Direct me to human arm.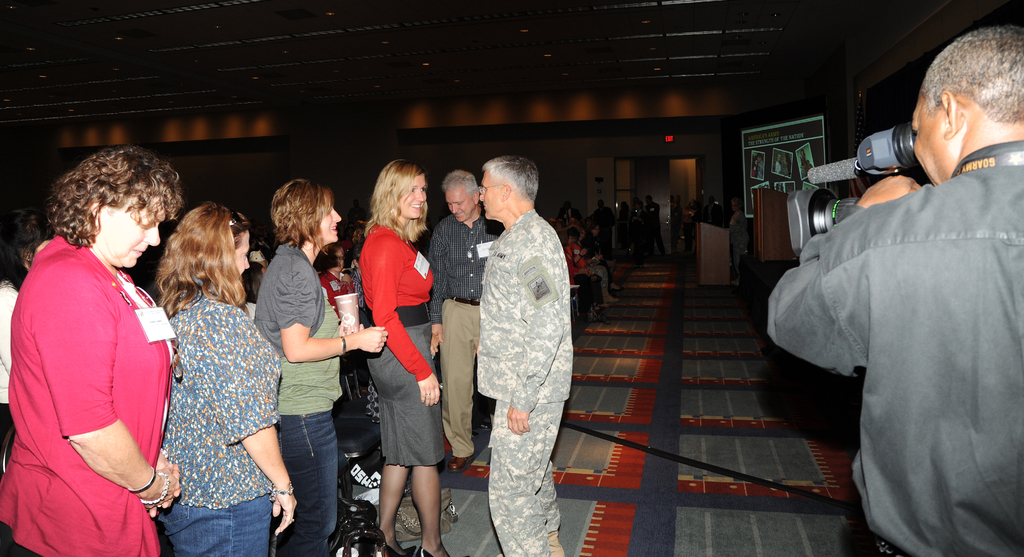
Direction: box=[766, 172, 893, 370].
